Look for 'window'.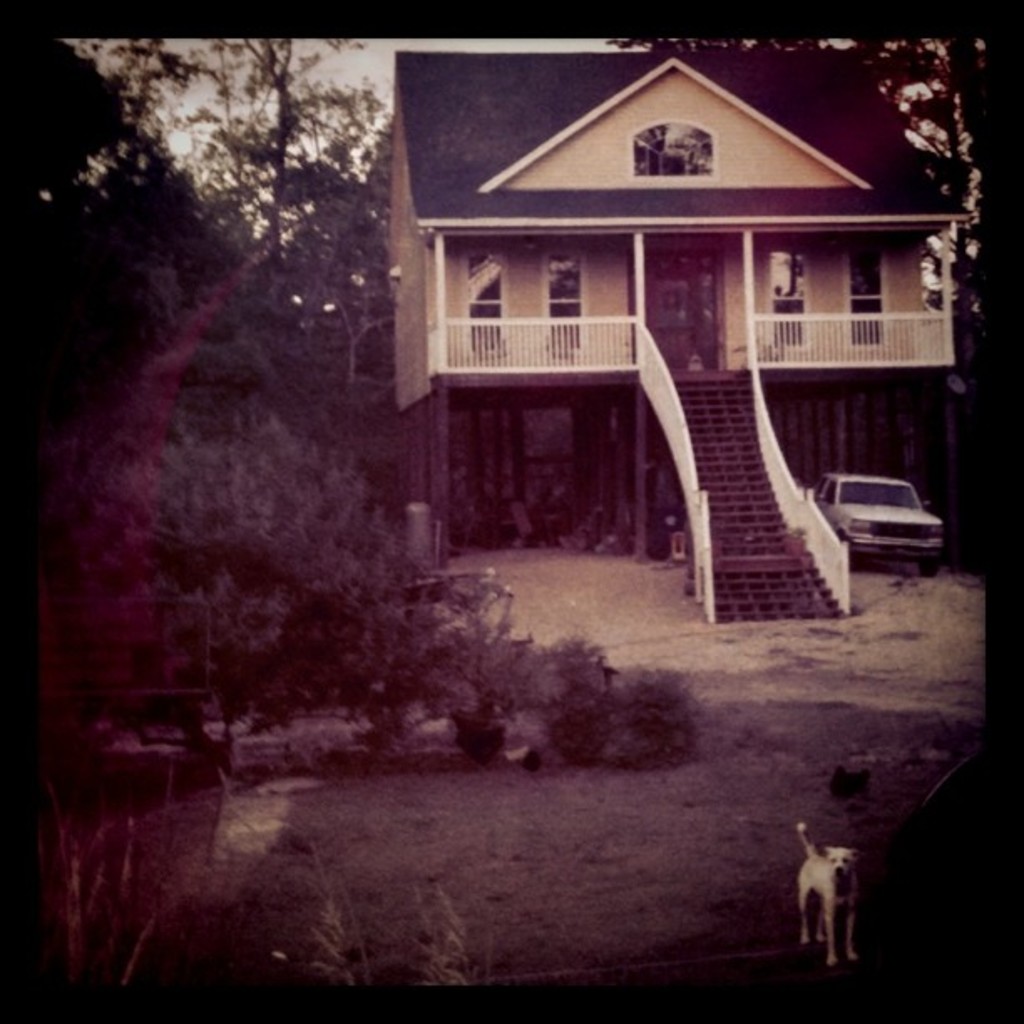
Found: 539/249/584/351.
